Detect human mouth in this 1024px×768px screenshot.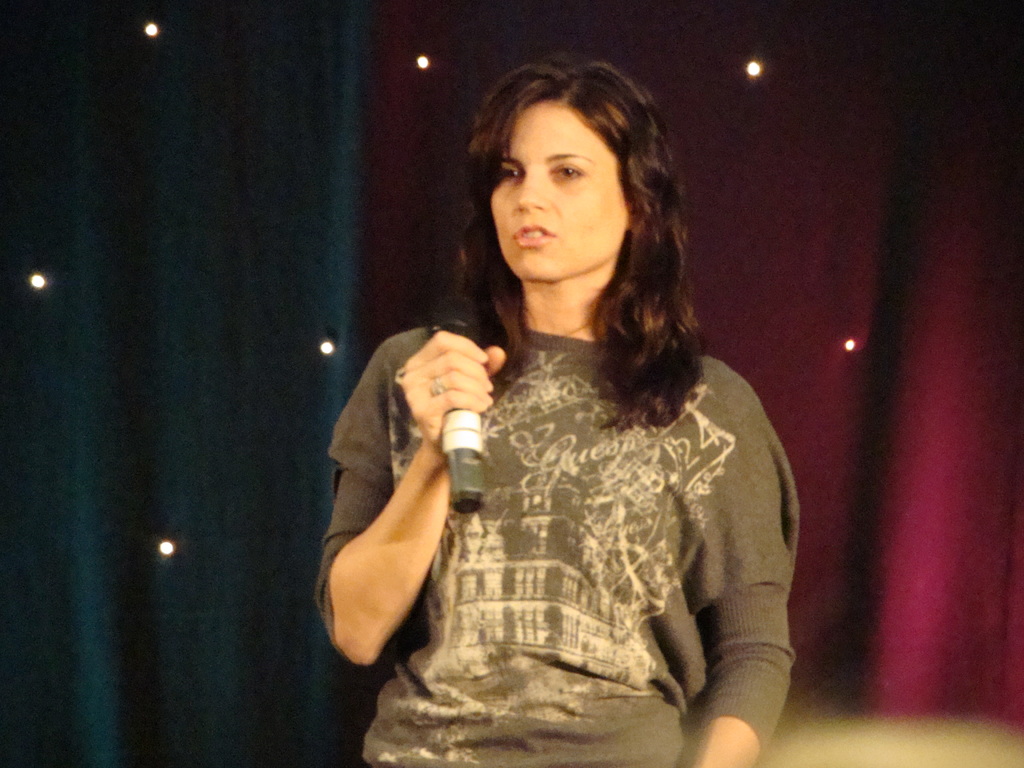
Detection: bbox(508, 220, 560, 253).
